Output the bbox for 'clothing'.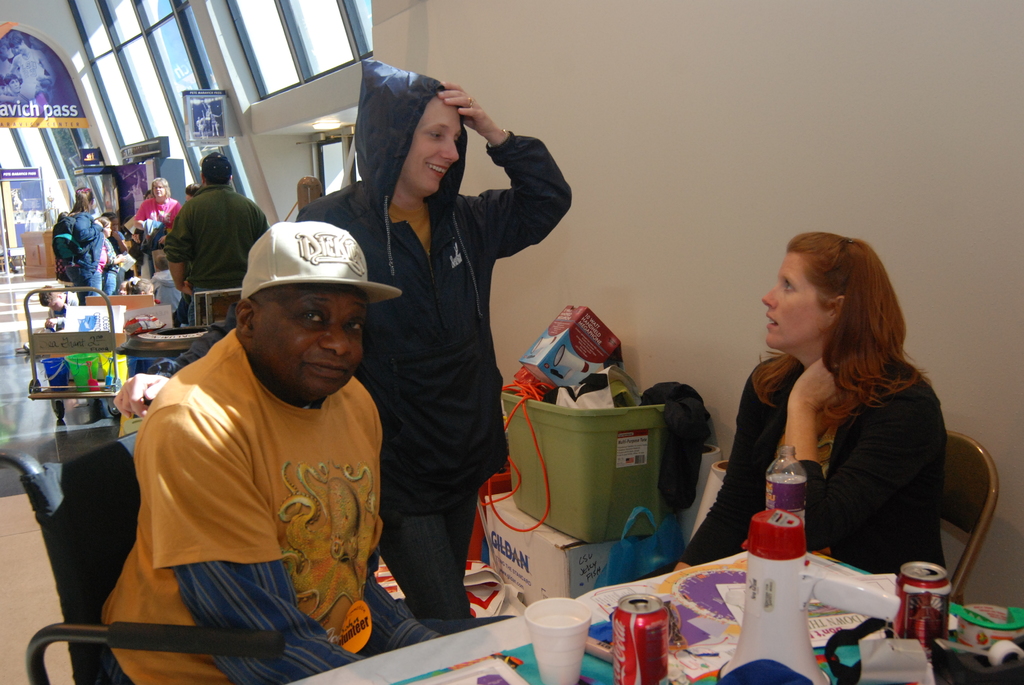
[left=676, top=357, right=949, bottom=590].
